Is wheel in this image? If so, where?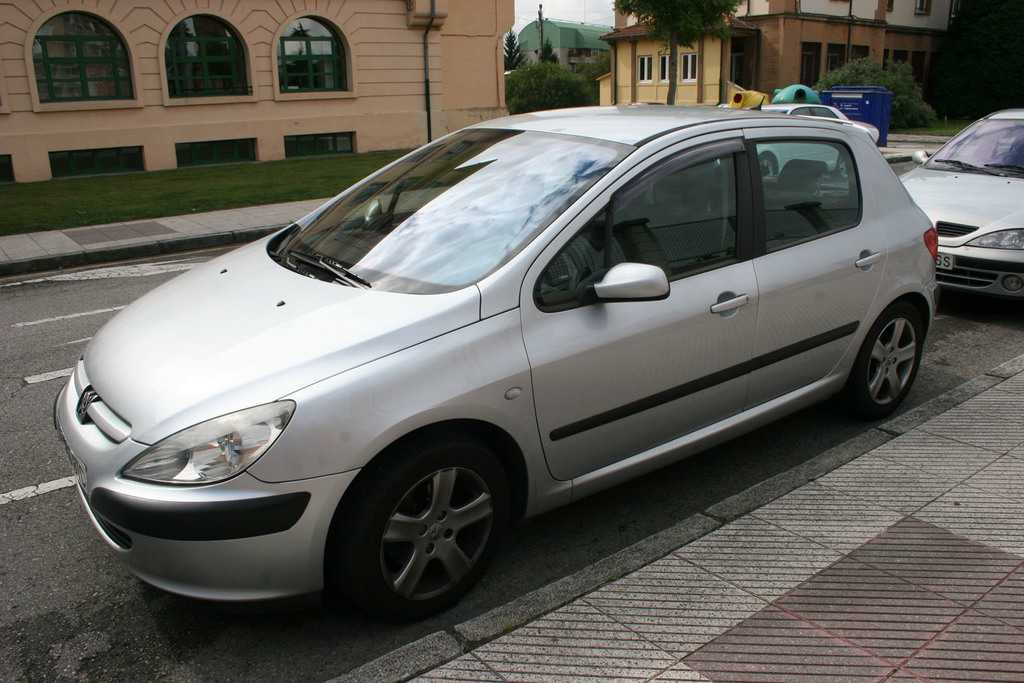
Yes, at select_region(752, 152, 780, 179).
